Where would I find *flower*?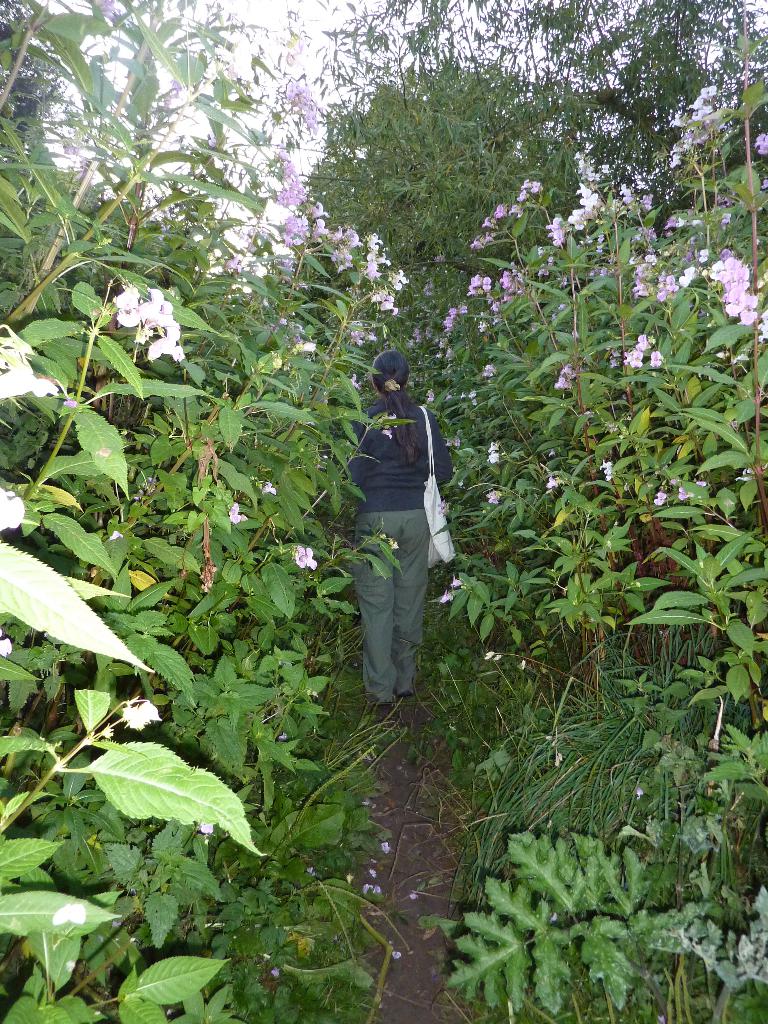
At detection(601, 461, 611, 483).
